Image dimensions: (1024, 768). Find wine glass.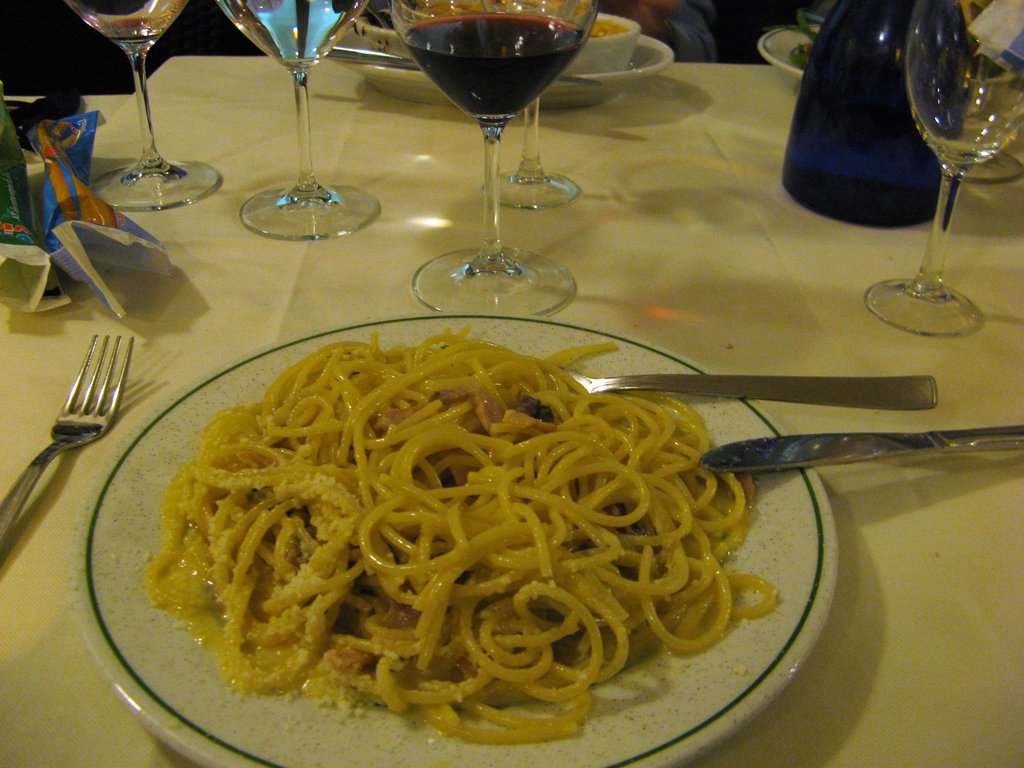
<box>51,0,218,218</box>.
